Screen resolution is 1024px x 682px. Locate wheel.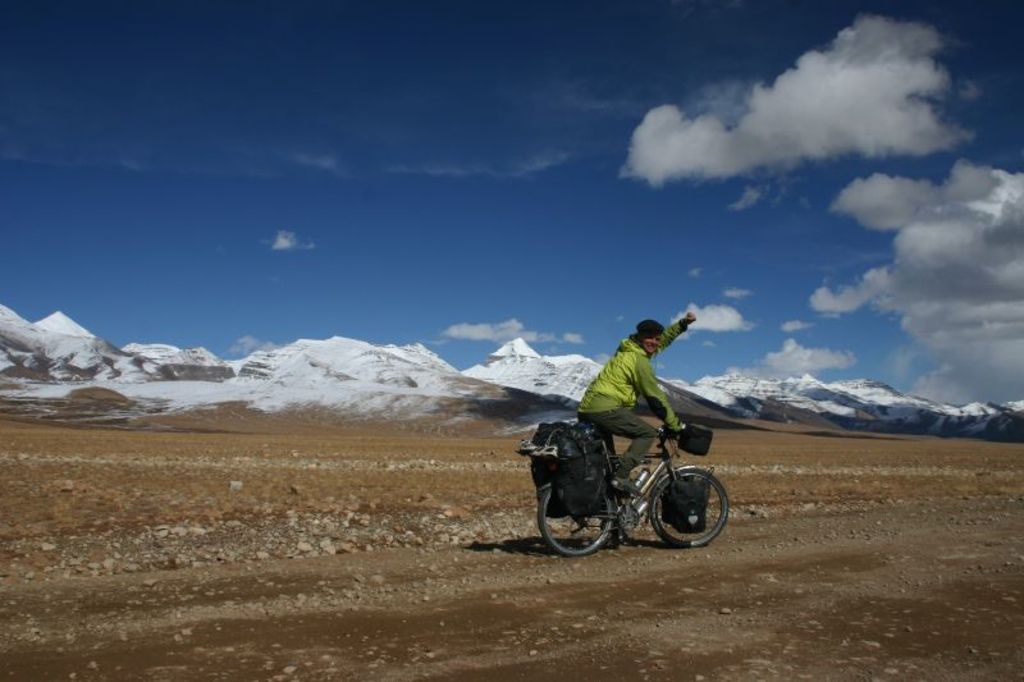
crop(539, 486, 607, 558).
